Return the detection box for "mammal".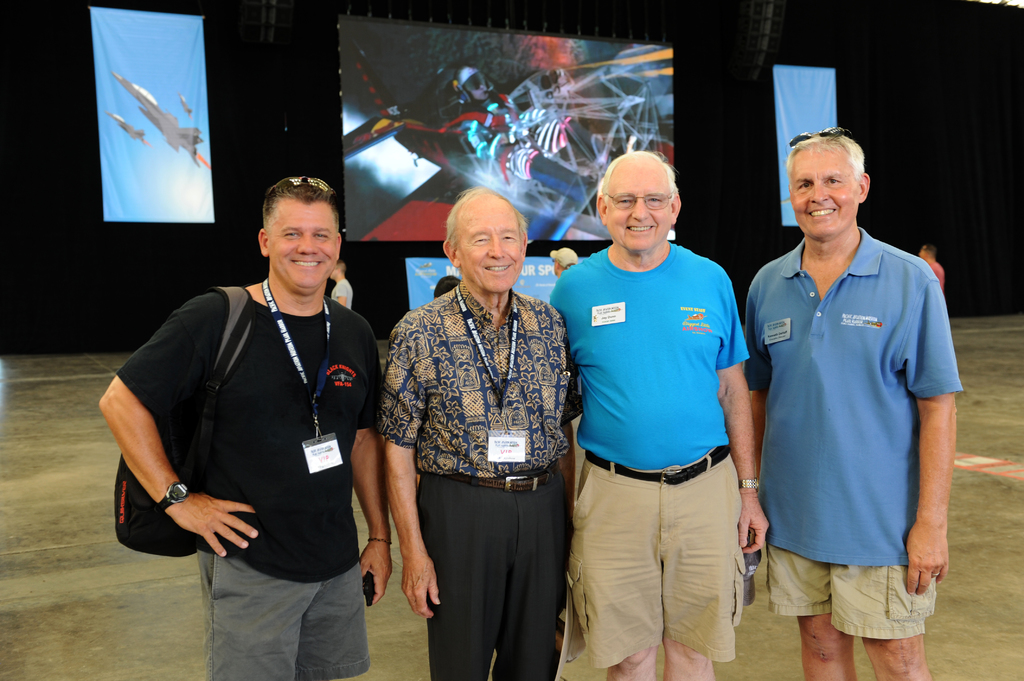
x1=97 y1=173 x2=386 y2=680.
